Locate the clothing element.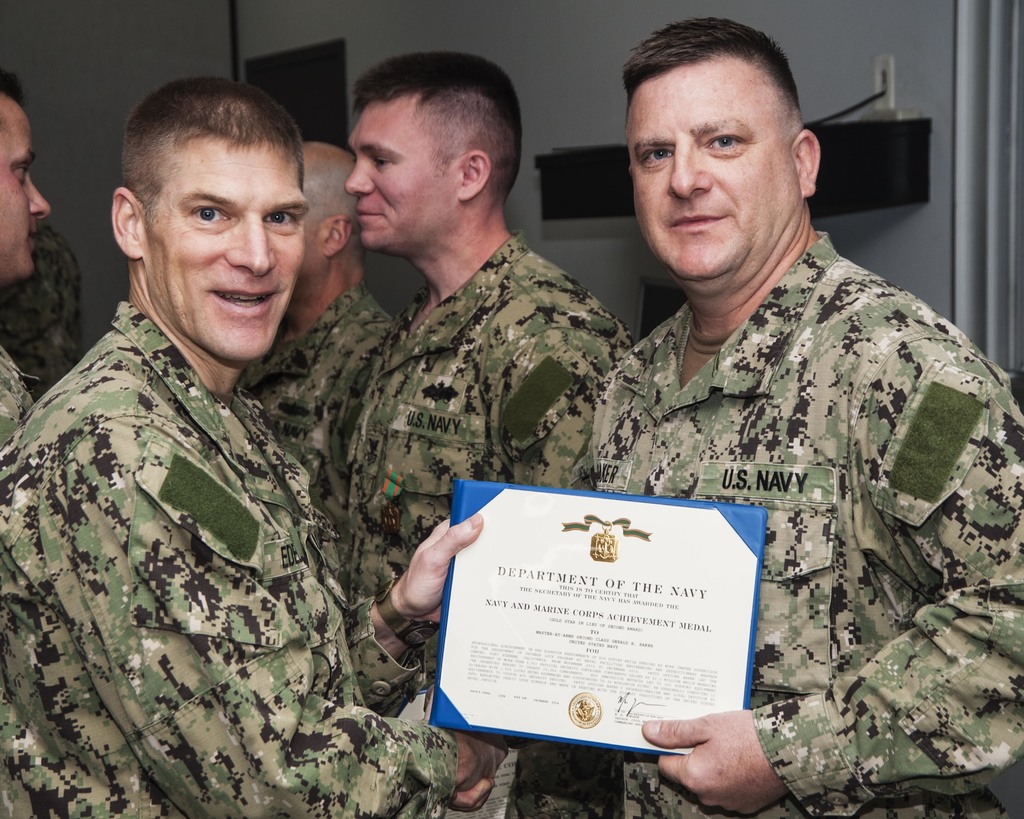
Element bbox: 342, 226, 630, 818.
